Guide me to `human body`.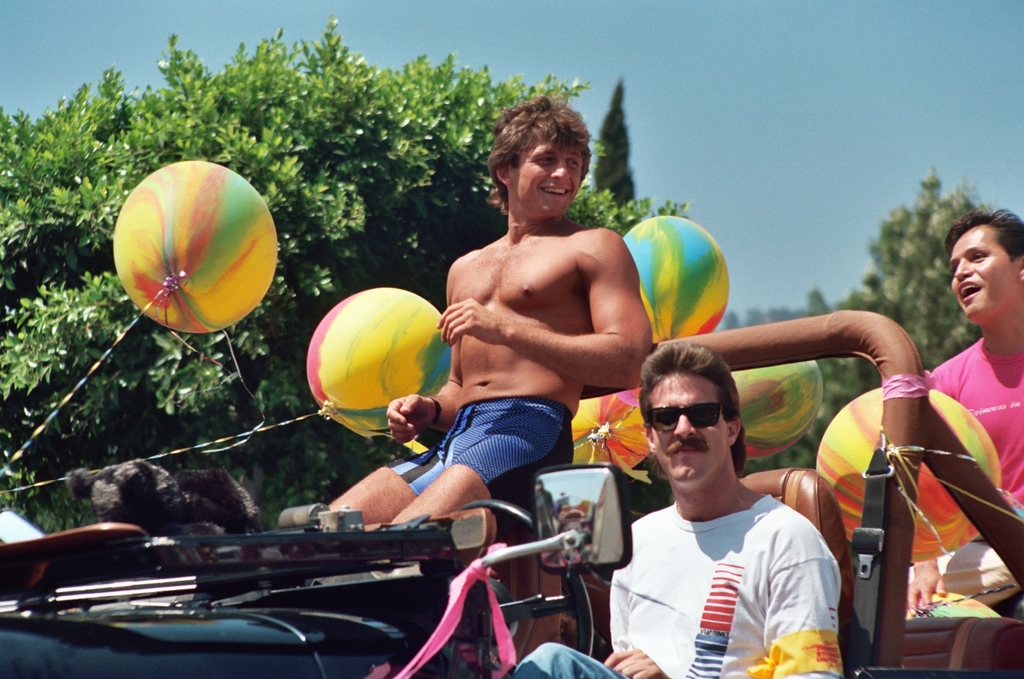
Guidance: bbox=[603, 357, 864, 674].
